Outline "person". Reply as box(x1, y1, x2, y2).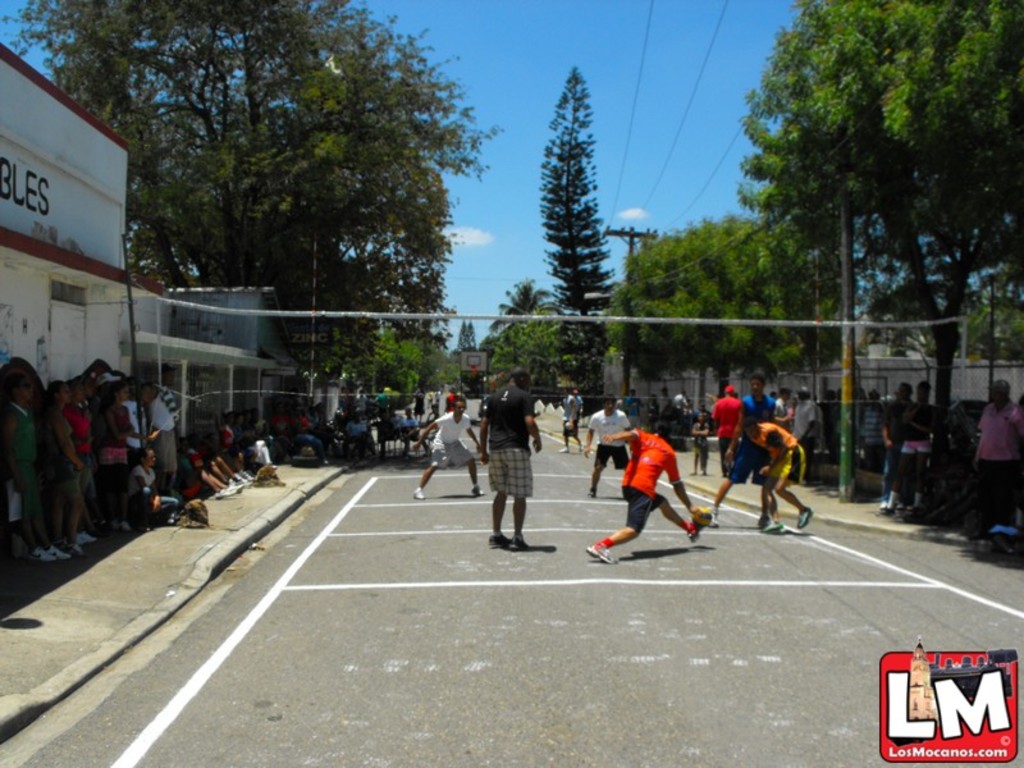
box(588, 421, 703, 563).
